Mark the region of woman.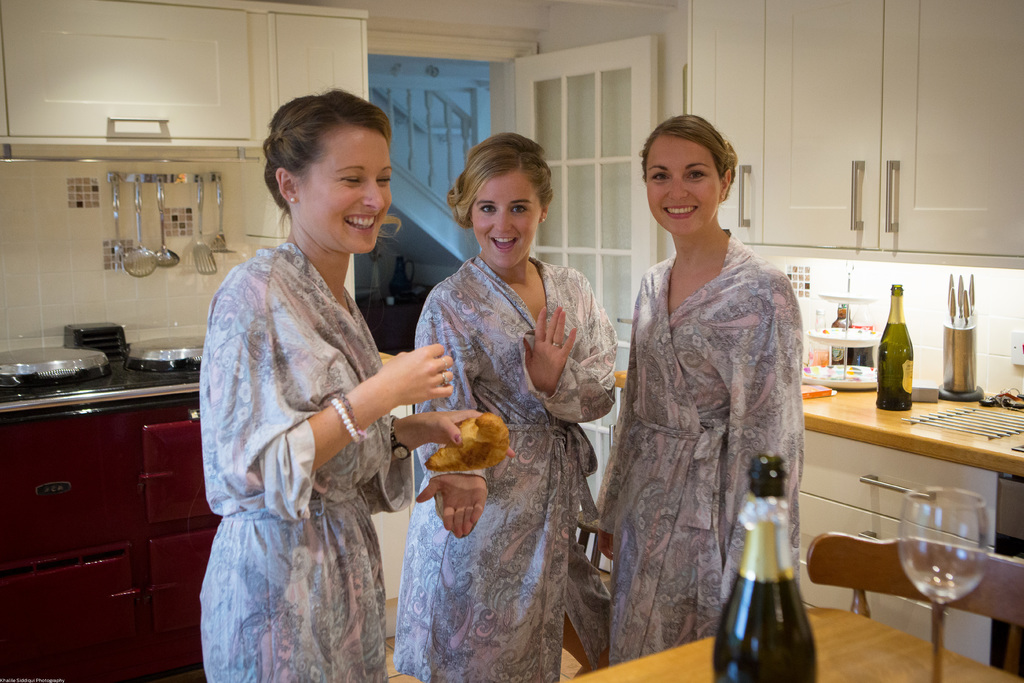
Region: (578, 109, 804, 664).
